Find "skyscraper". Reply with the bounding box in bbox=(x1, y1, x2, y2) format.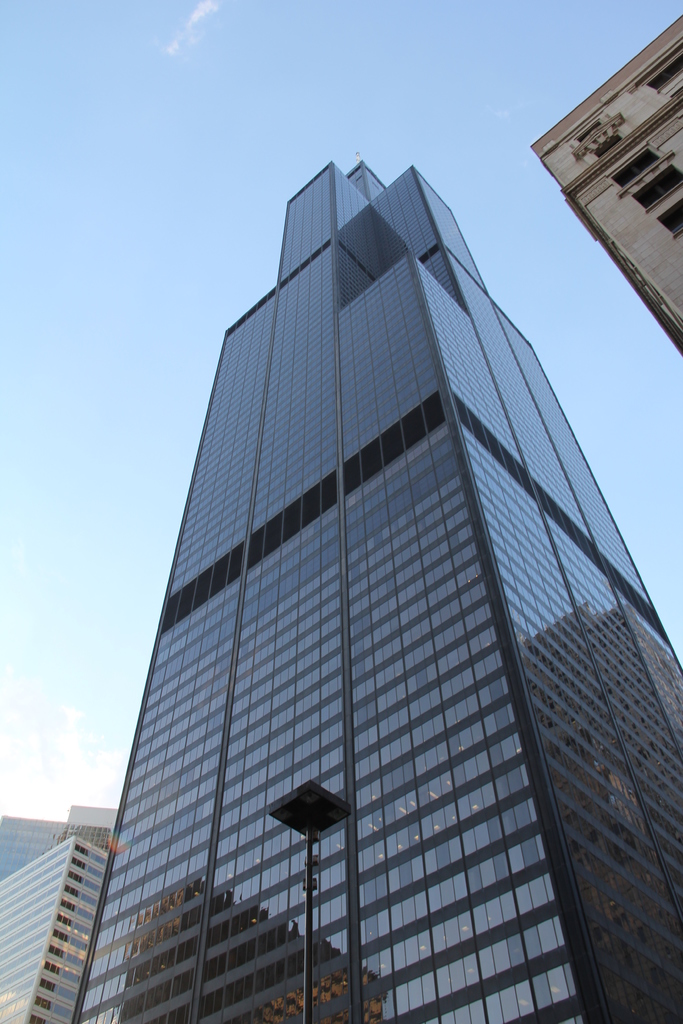
bbox=(525, 12, 682, 353).
